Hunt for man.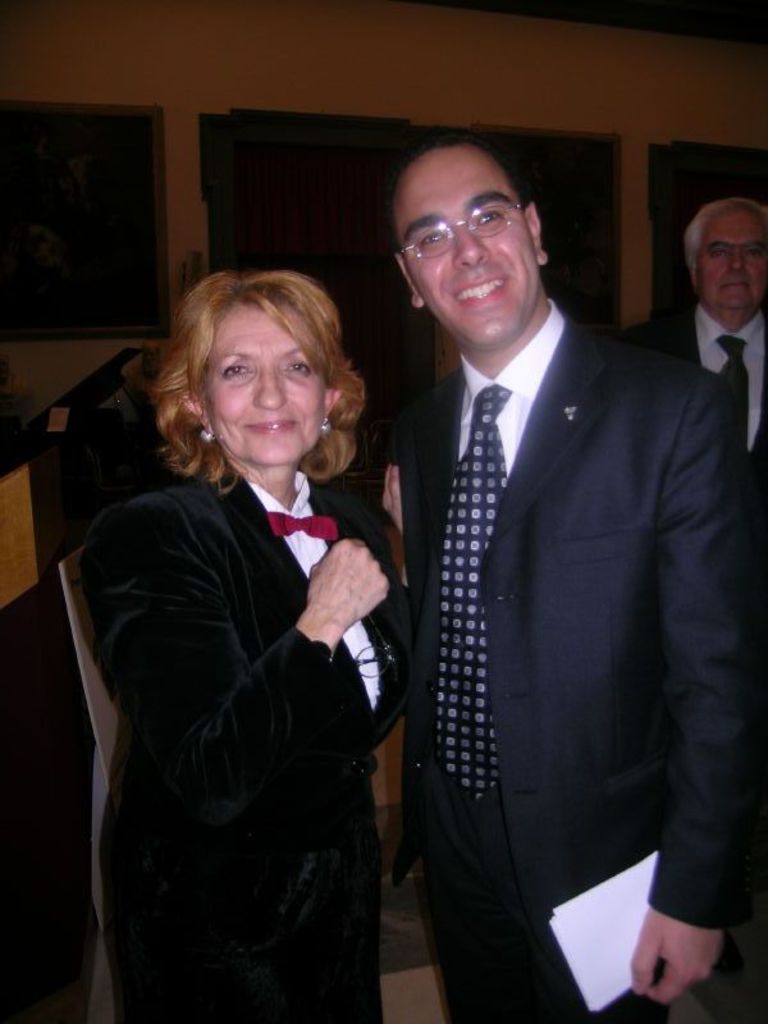
Hunted down at BBox(584, 196, 767, 756).
